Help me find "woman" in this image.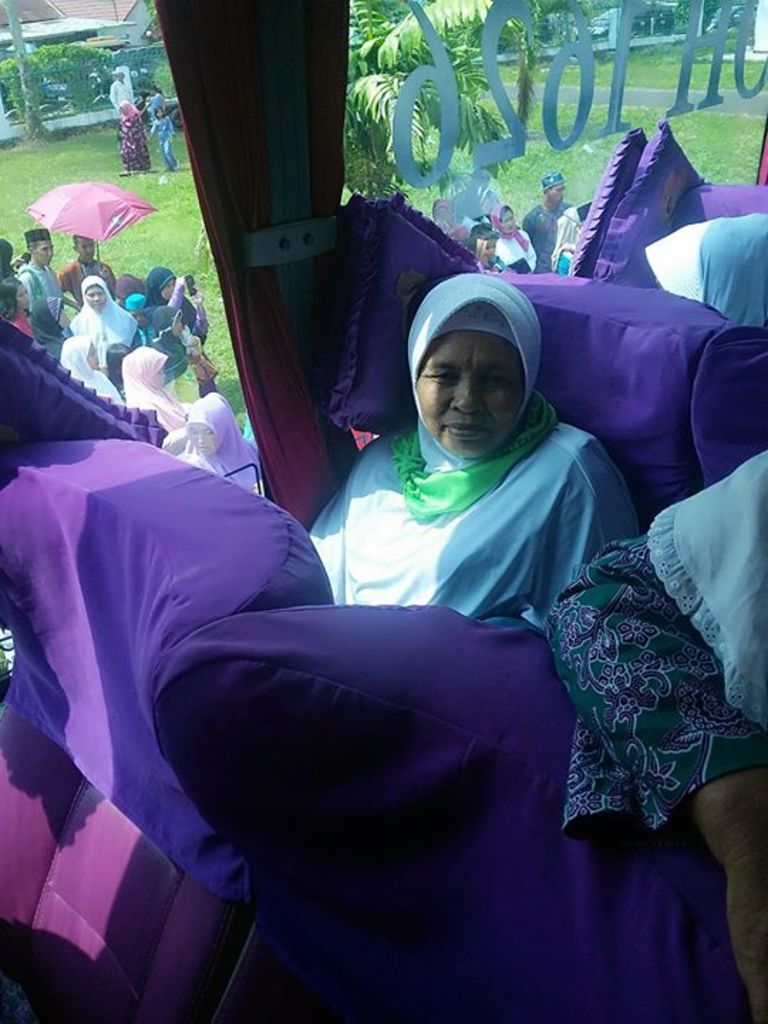
Found it: {"x1": 64, "y1": 338, "x2": 121, "y2": 405}.
